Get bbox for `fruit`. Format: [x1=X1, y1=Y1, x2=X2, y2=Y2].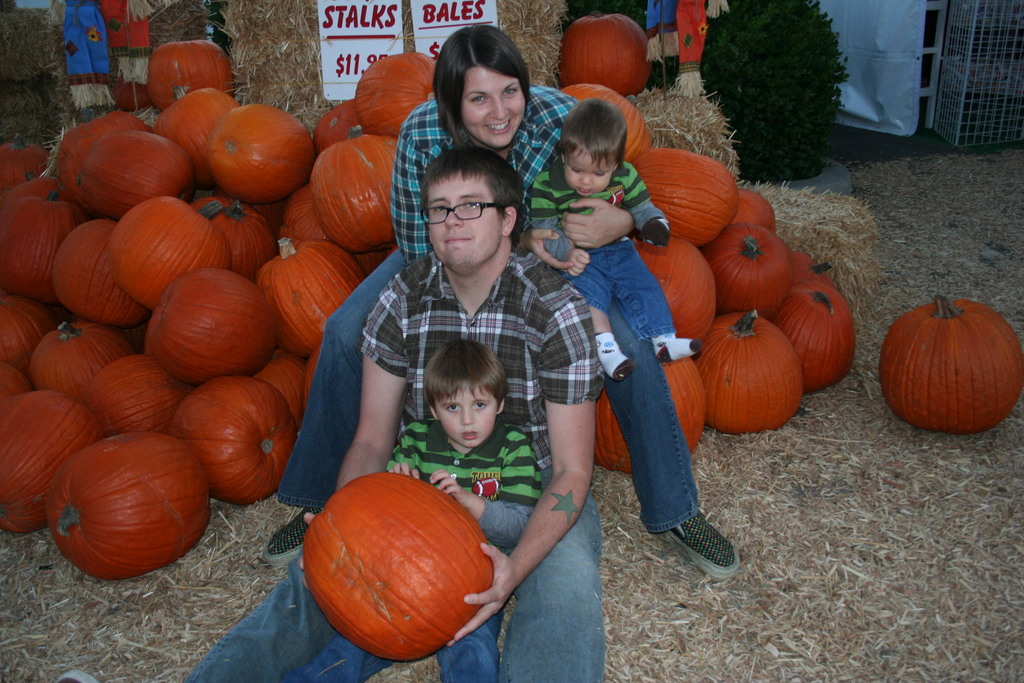
[x1=295, y1=469, x2=514, y2=668].
